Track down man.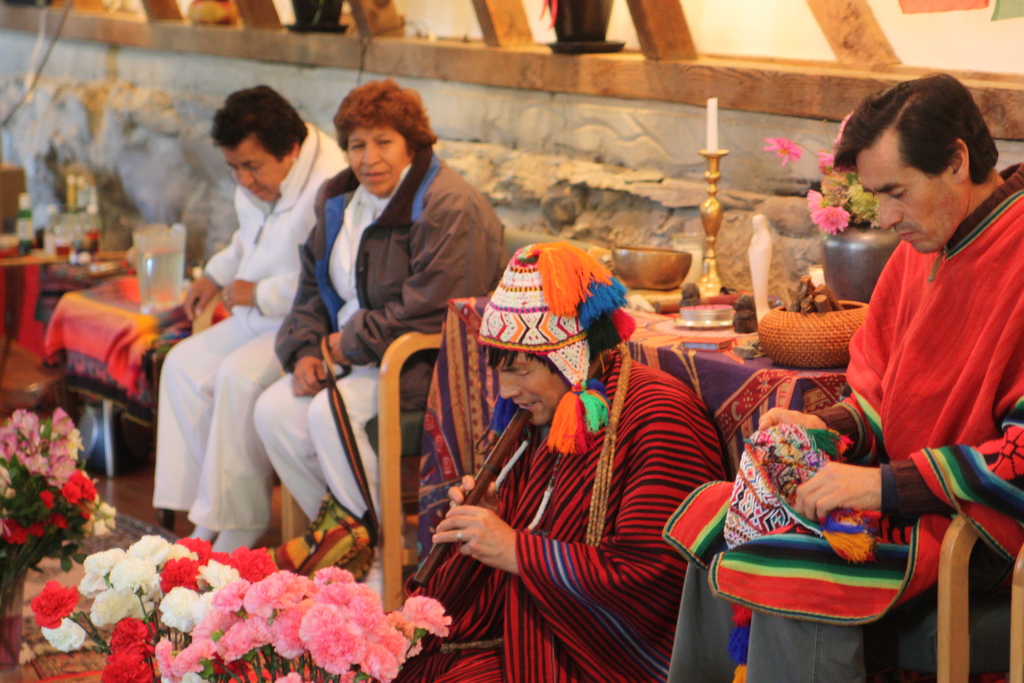
Tracked to [660, 67, 1023, 679].
